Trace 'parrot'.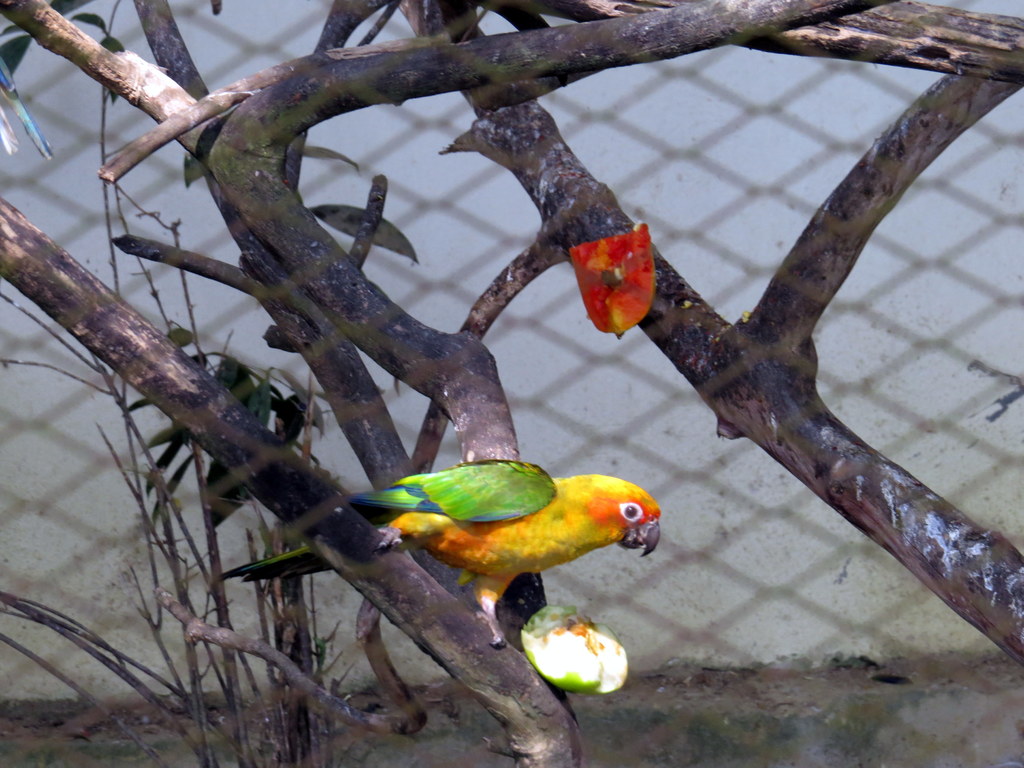
Traced to 209 454 673 651.
